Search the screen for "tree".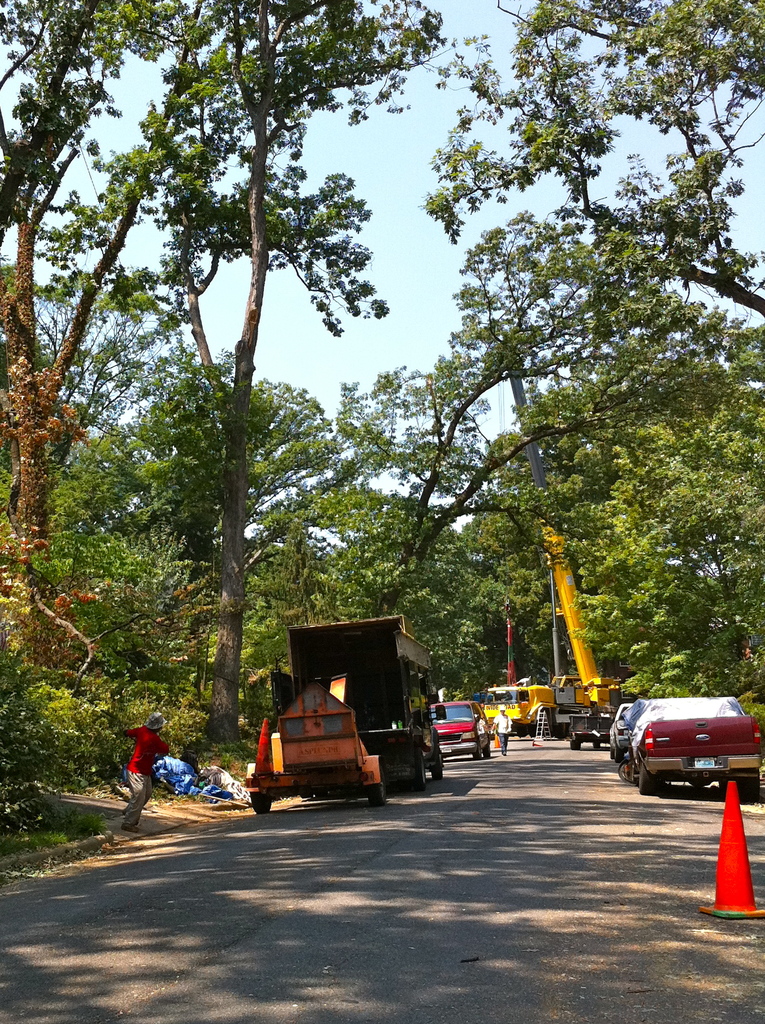
Found at x1=329, y1=212, x2=732, y2=684.
